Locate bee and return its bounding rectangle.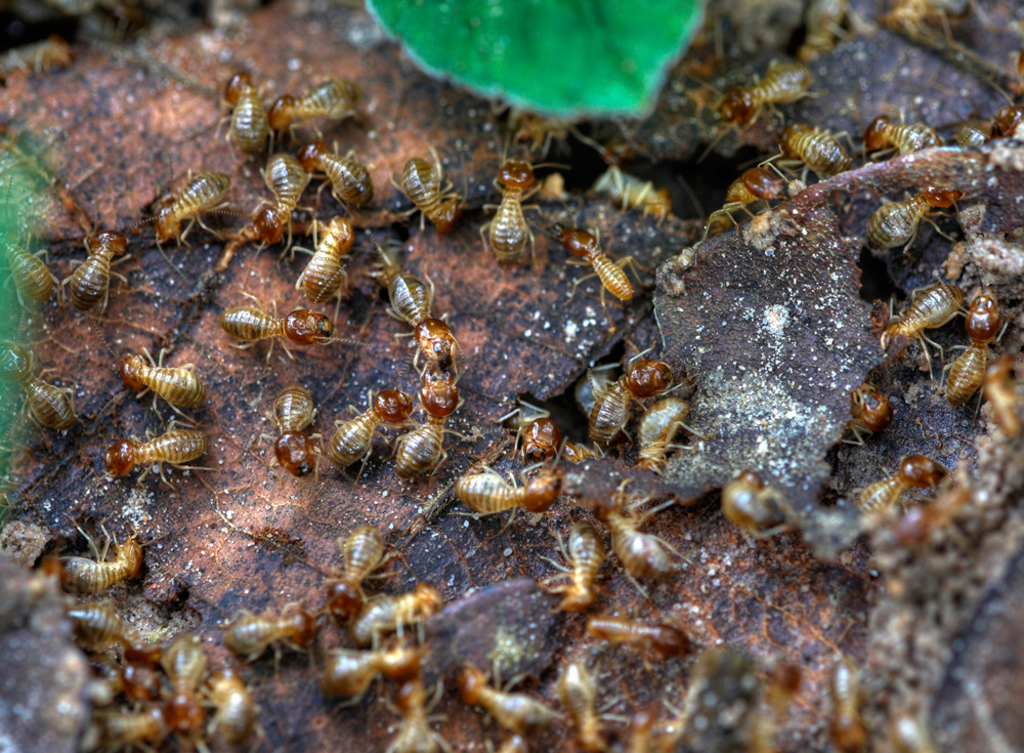
<region>466, 148, 565, 254</region>.
